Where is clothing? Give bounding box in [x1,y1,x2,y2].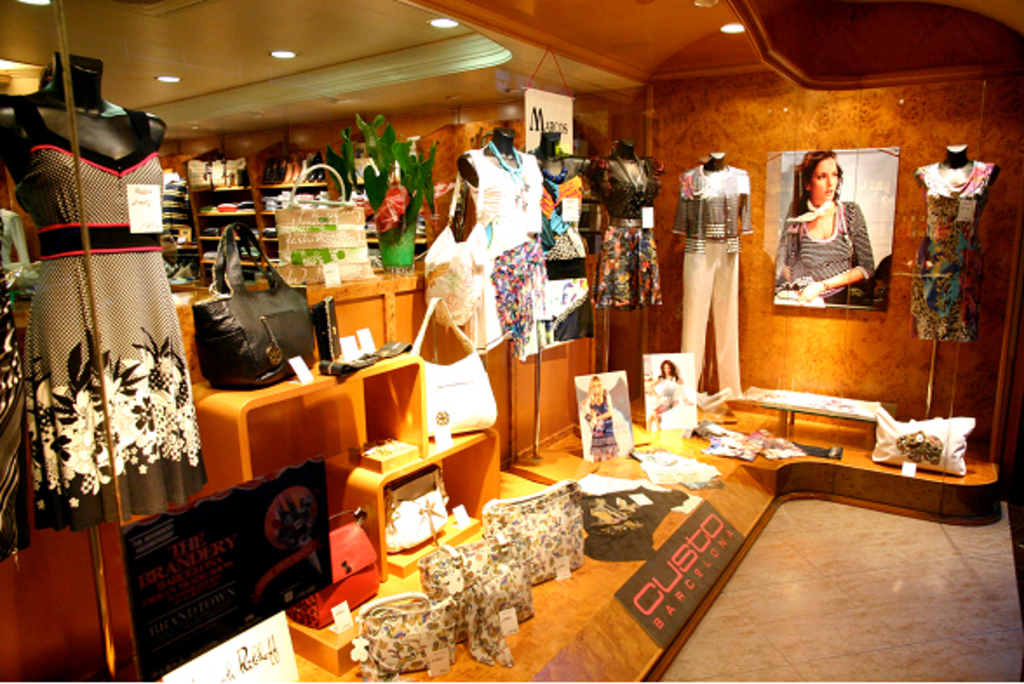
[465,150,543,359].
